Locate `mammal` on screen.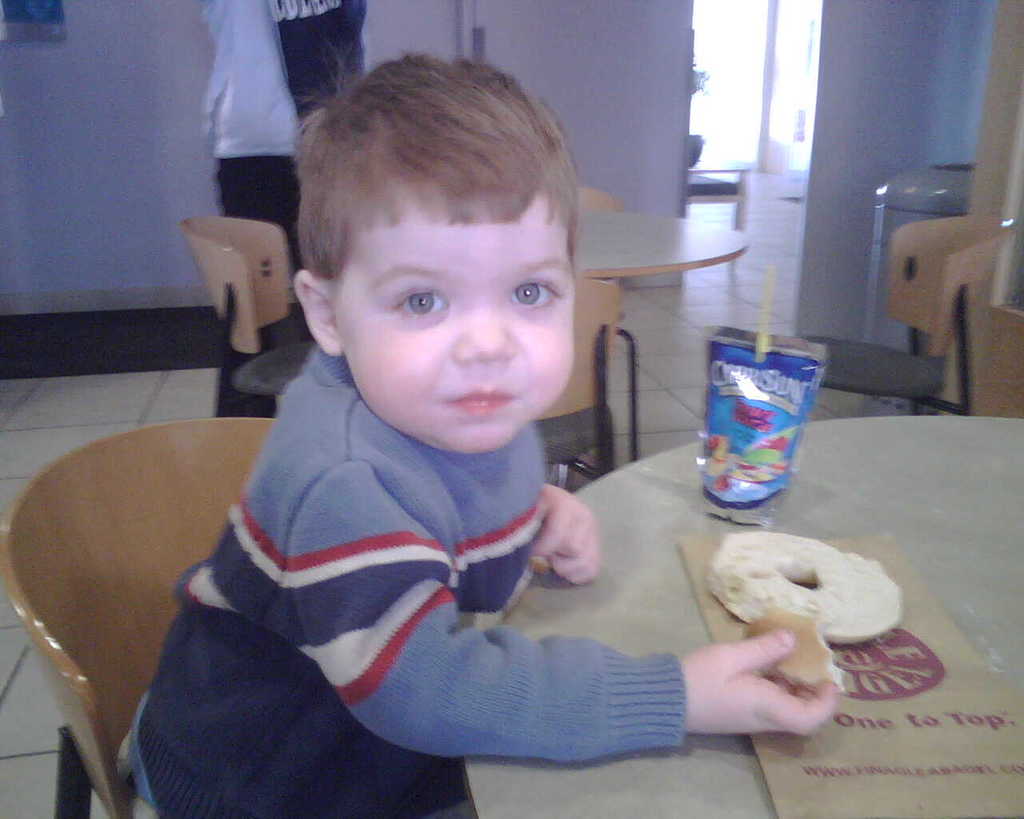
On screen at crop(202, 0, 371, 420).
